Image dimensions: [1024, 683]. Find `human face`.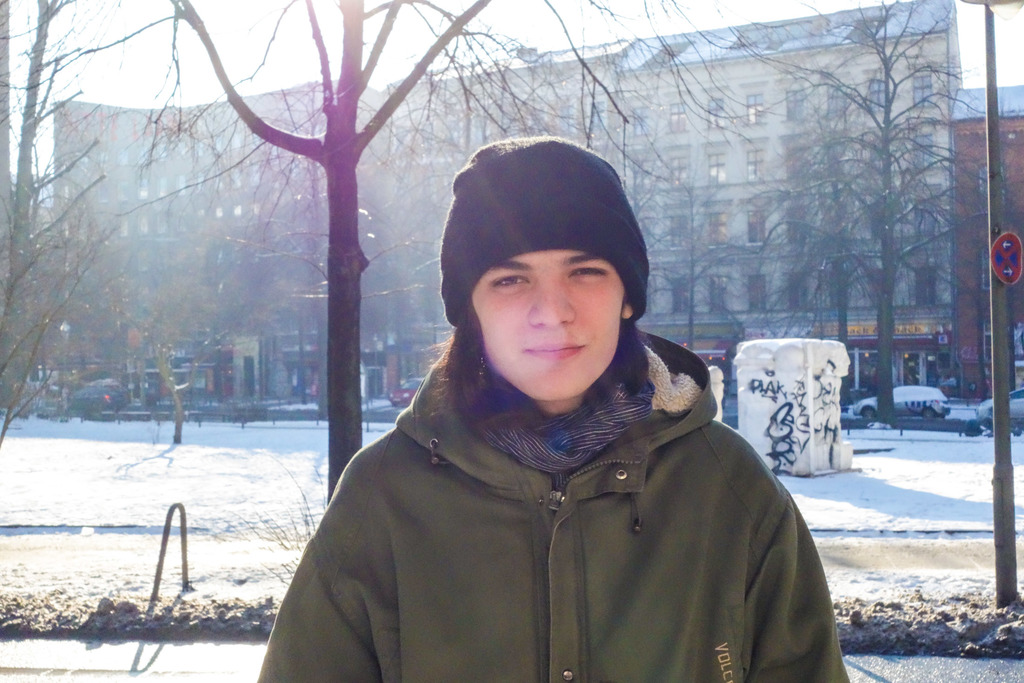
[left=470, top=245, right=623, bottom=399].
